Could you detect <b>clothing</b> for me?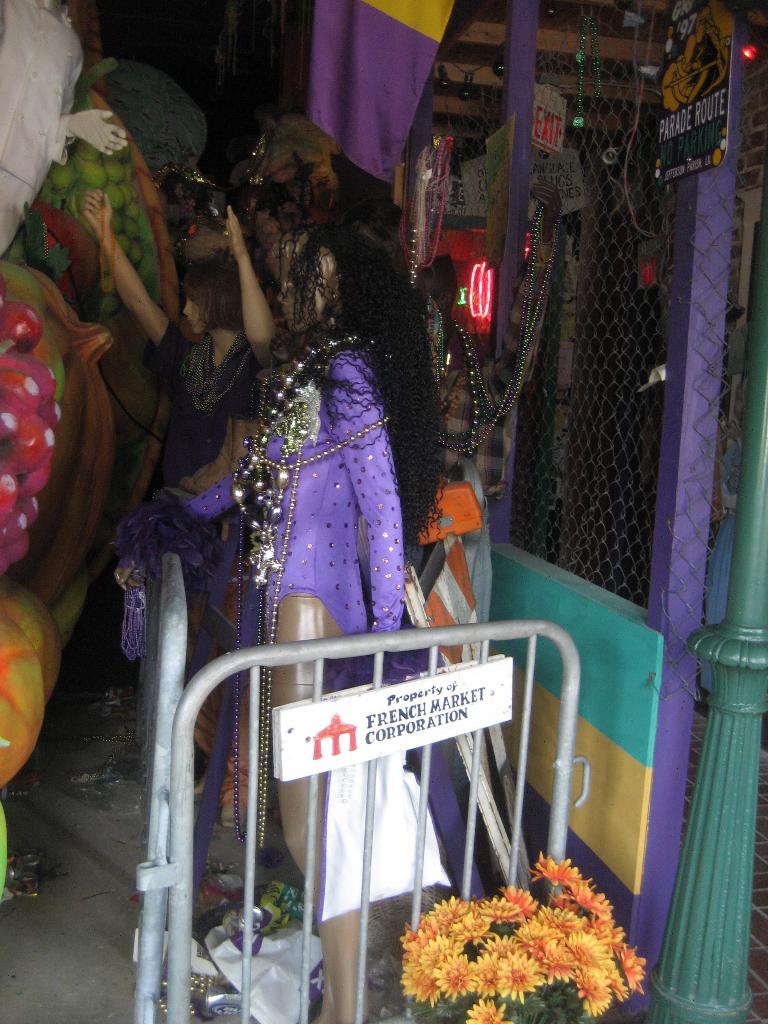
Detection result: [x1=124, y1=344, x2=511, y2=934].
